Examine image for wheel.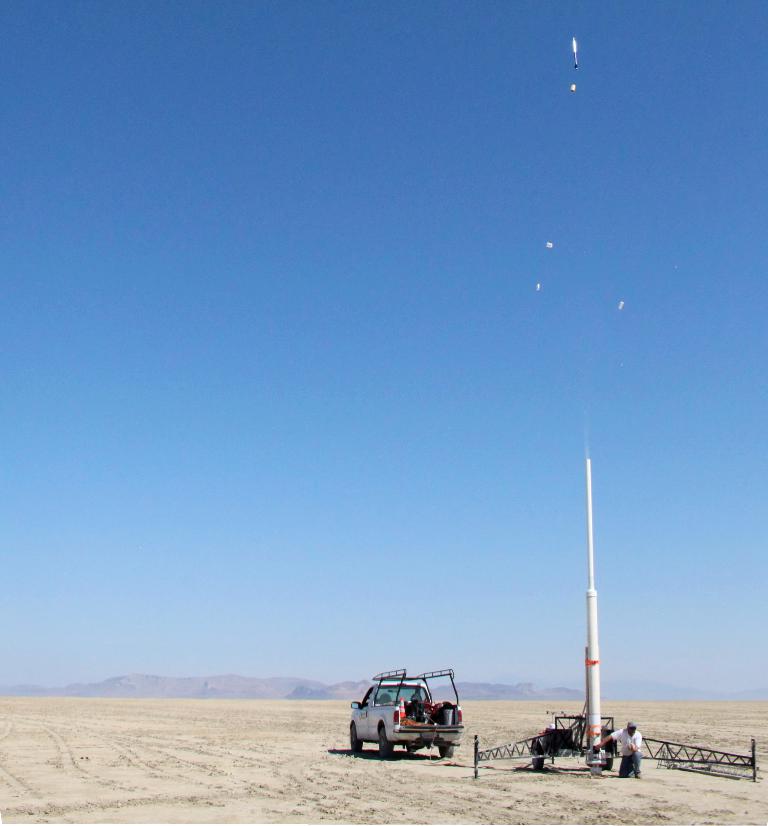
Examination result: left=441, top=743, right=452, bottom=757.
